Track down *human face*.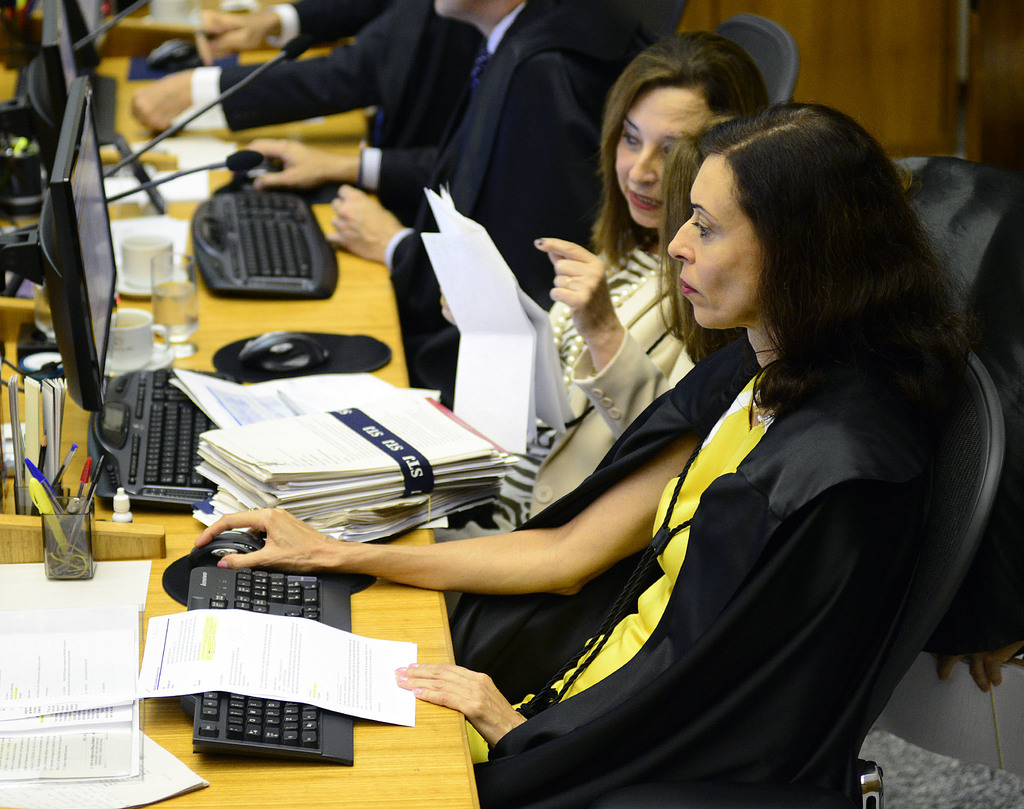
Tracked to x1=608, y1=83, x2=719, y2=231.
